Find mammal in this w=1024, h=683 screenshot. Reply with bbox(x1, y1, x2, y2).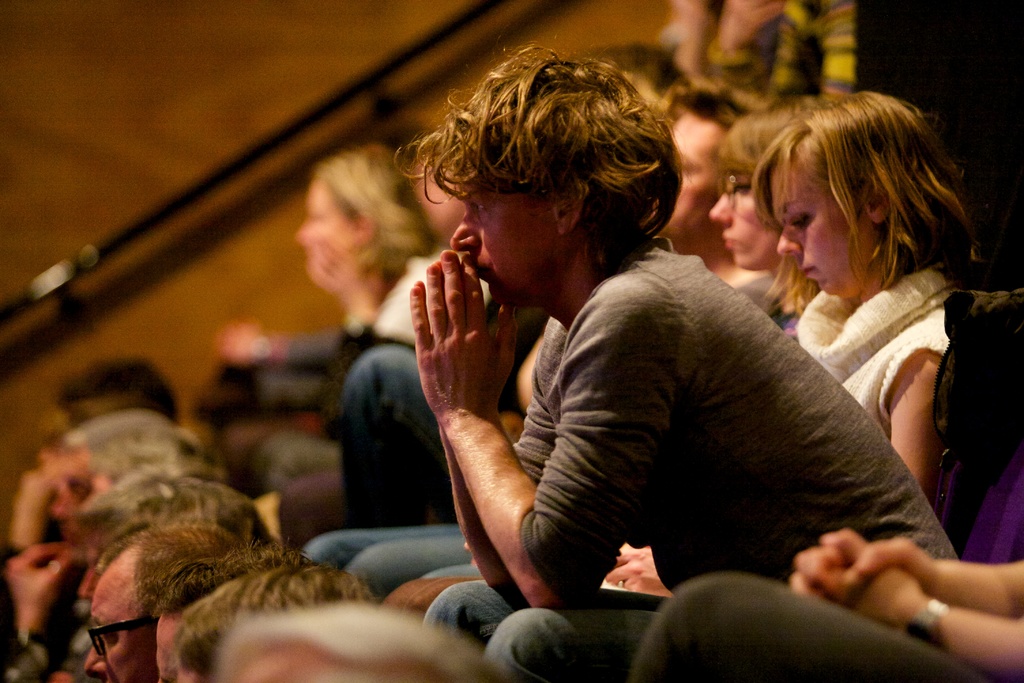
bbox(213, 598, 508, 682).
